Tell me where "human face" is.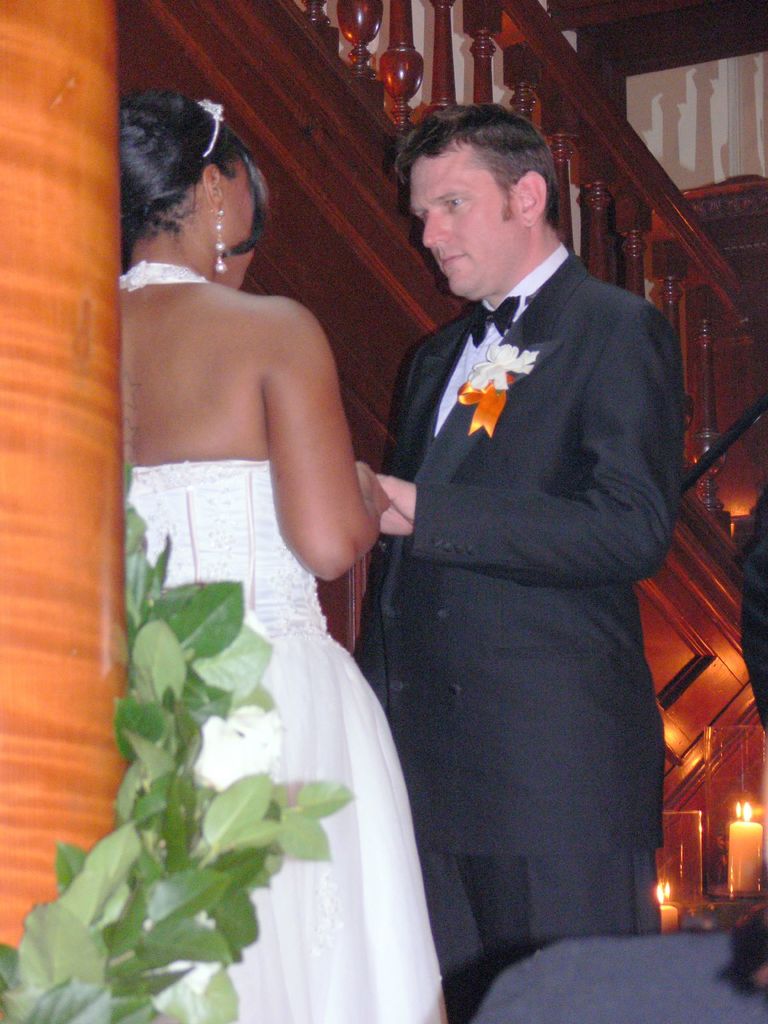
"human face" is at (x1=410, y1=148, x2=528, y2=305).
